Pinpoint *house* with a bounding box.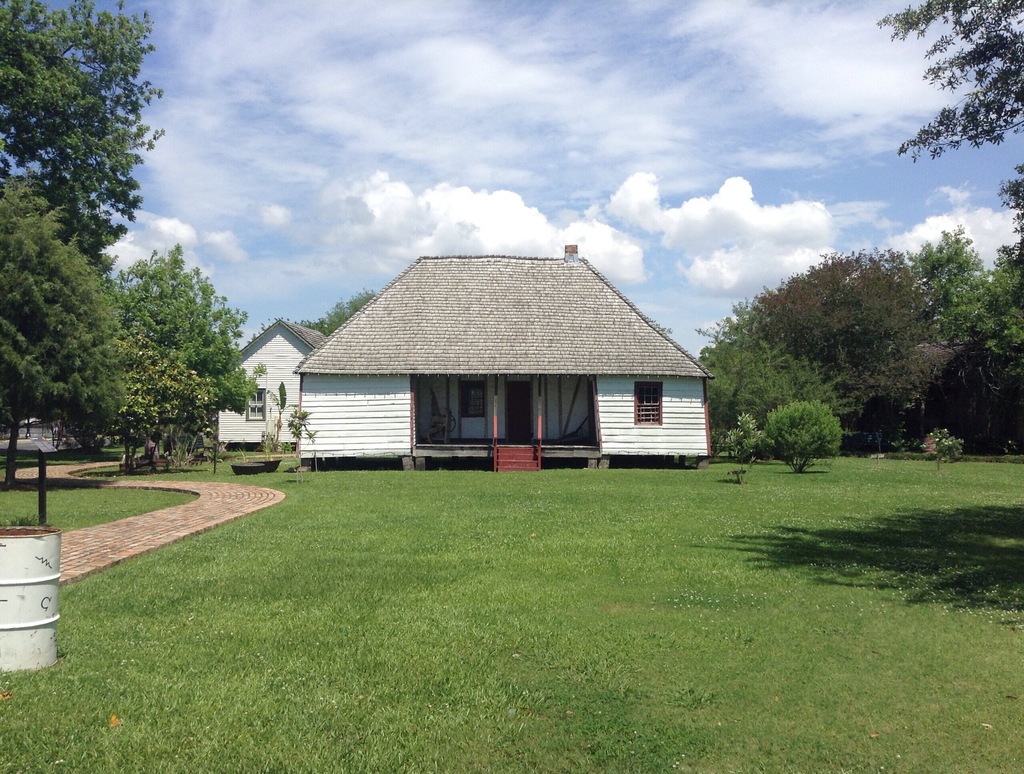
[x1=216, y1=316, x2=332, y2=451].
